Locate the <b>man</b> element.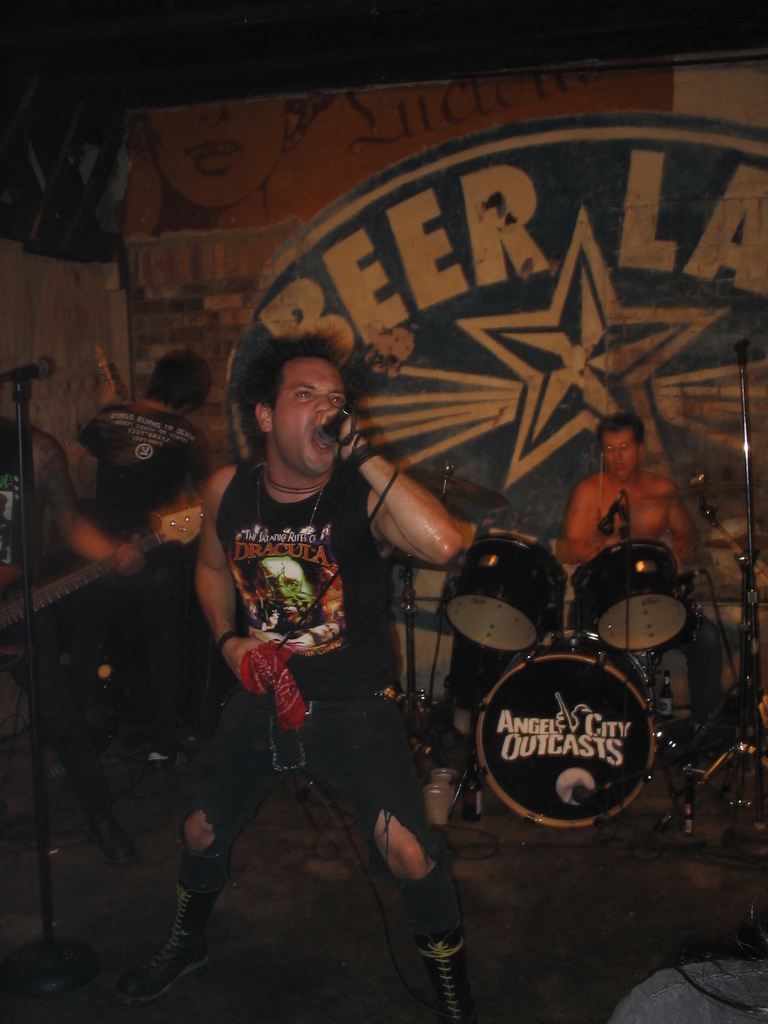
Element bbox: box(177, 324, 470, 1023).
